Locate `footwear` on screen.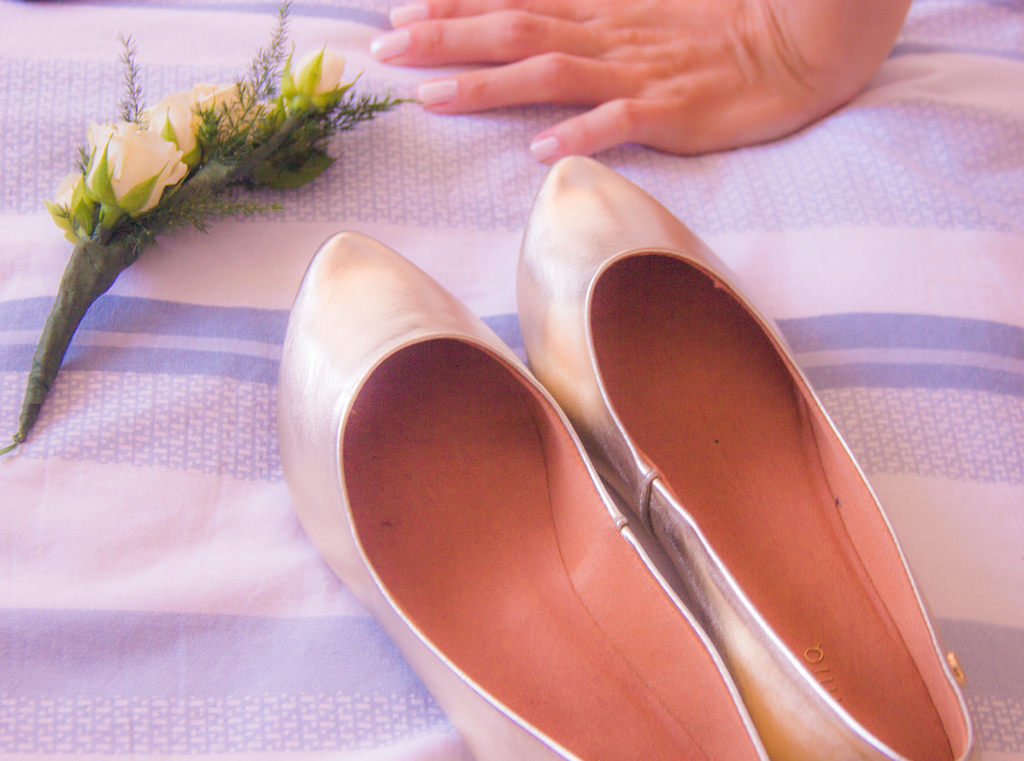
On screen at detection(278, 230, 772, 760).
